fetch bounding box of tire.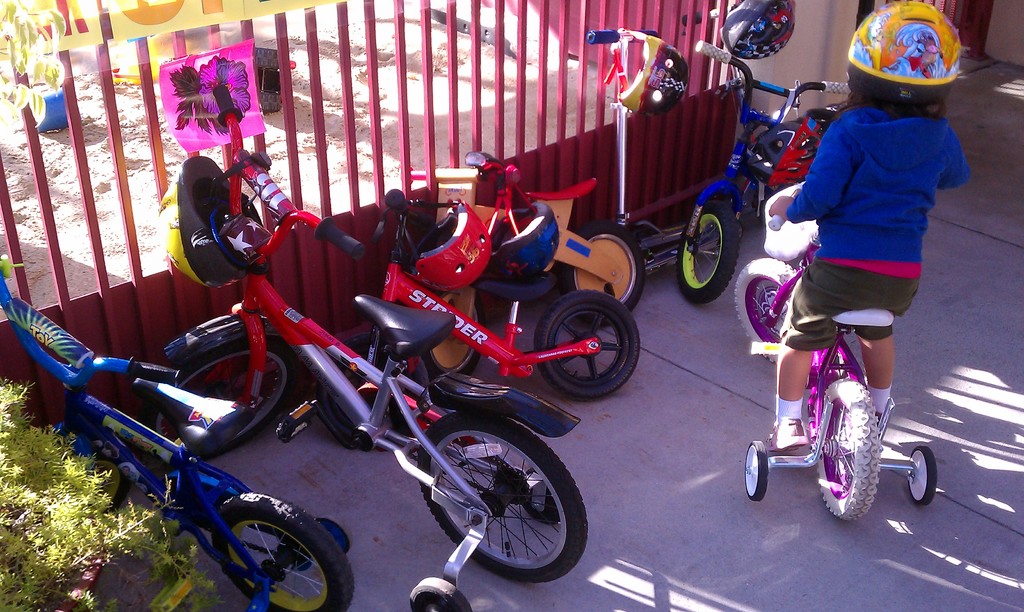
Bbox: detection(166, 335, 294, 452).
